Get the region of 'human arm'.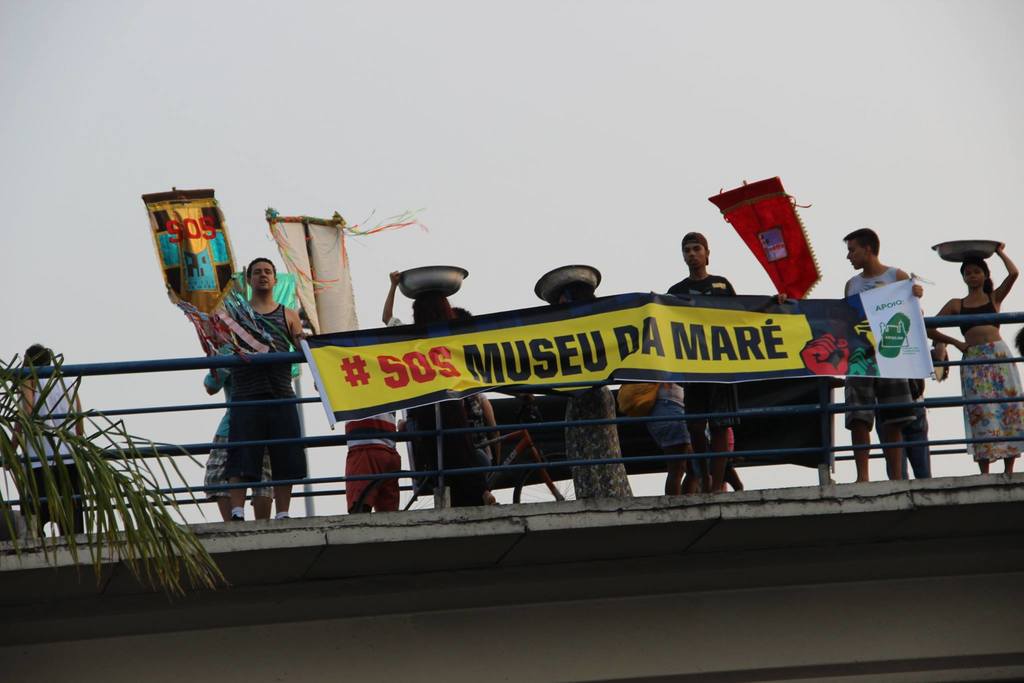
<bbox>376, 268, 412, 344</bbox>.
